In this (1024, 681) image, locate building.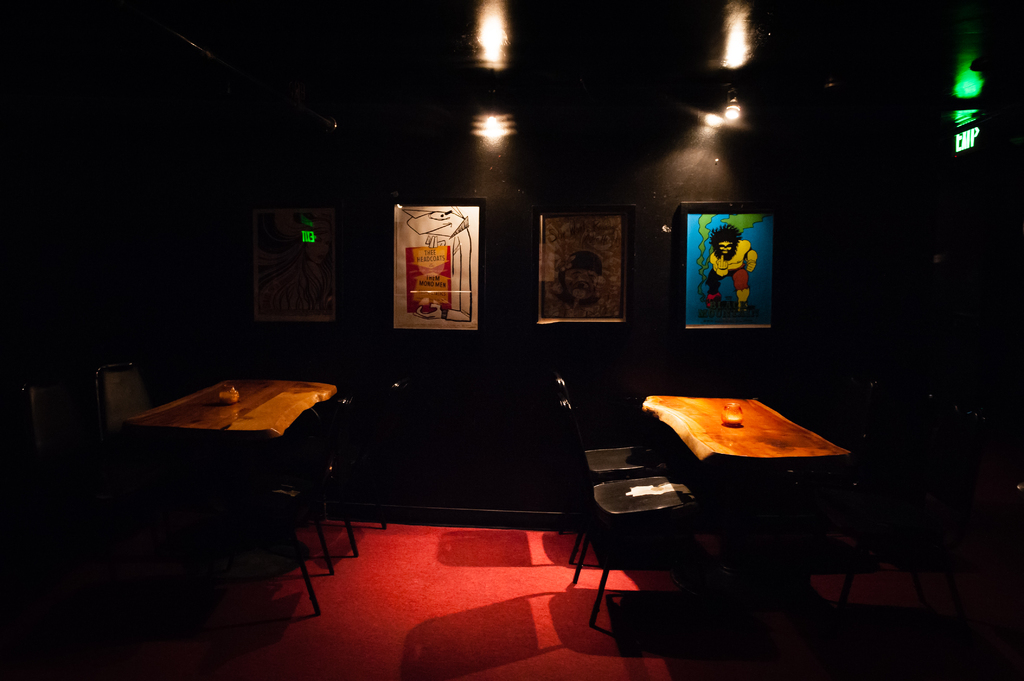
Bounding box: box=[0, 0, 1023, 680].
